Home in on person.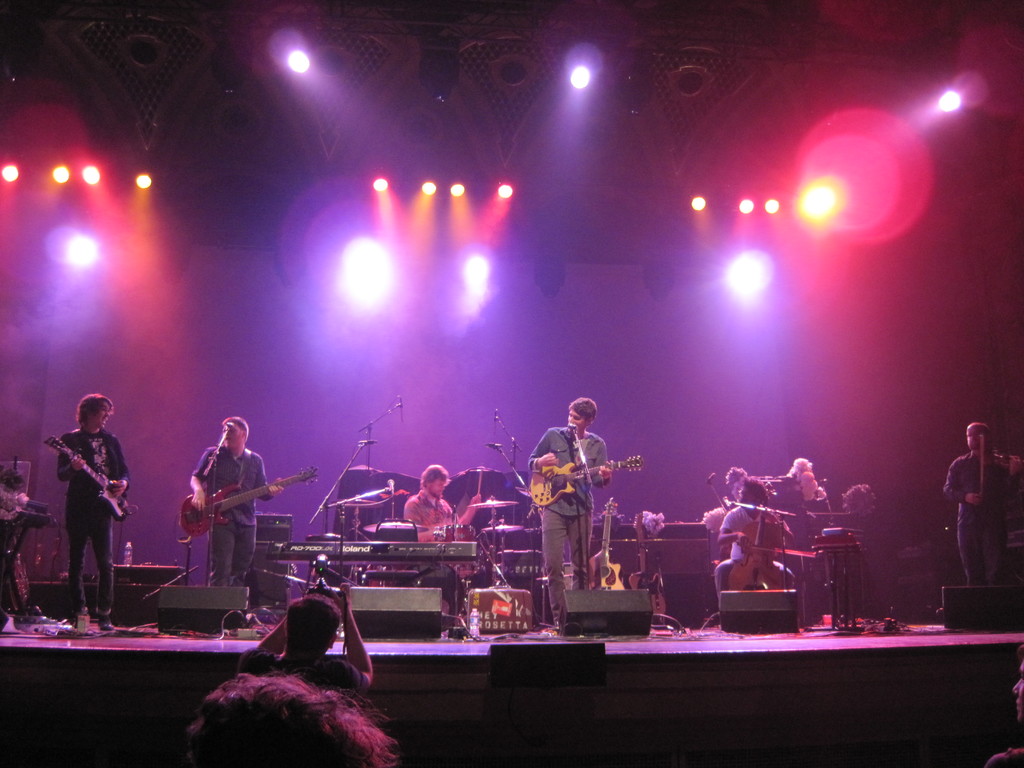
Homed in at x1=188, y1=412, x2=285, y2=607.
